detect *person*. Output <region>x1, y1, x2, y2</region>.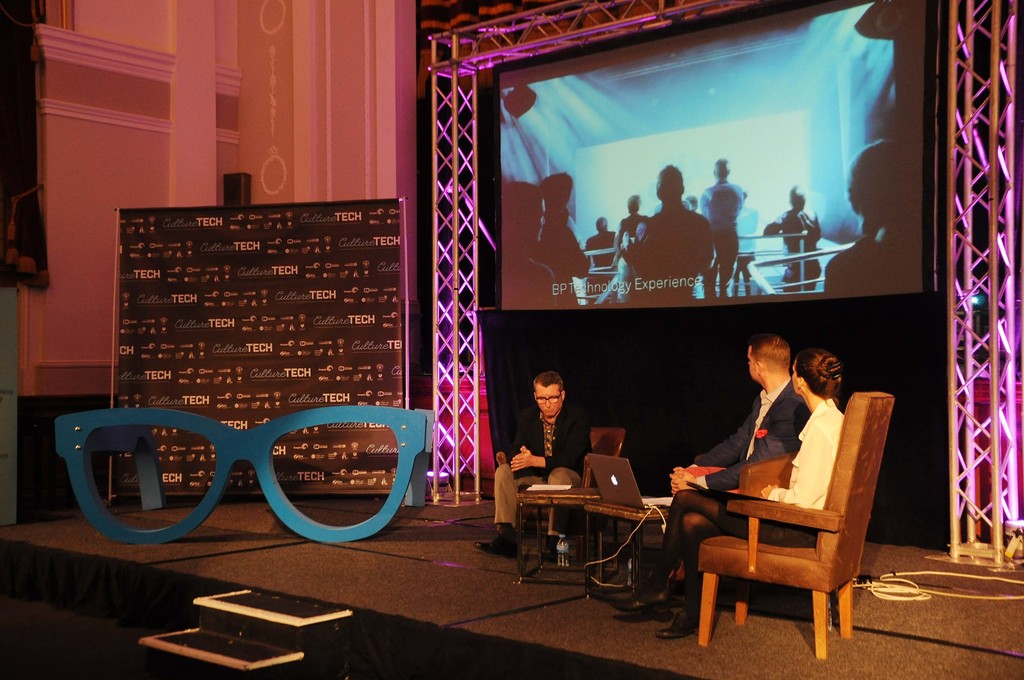
<region>762, 186, 821, 291</region>.
